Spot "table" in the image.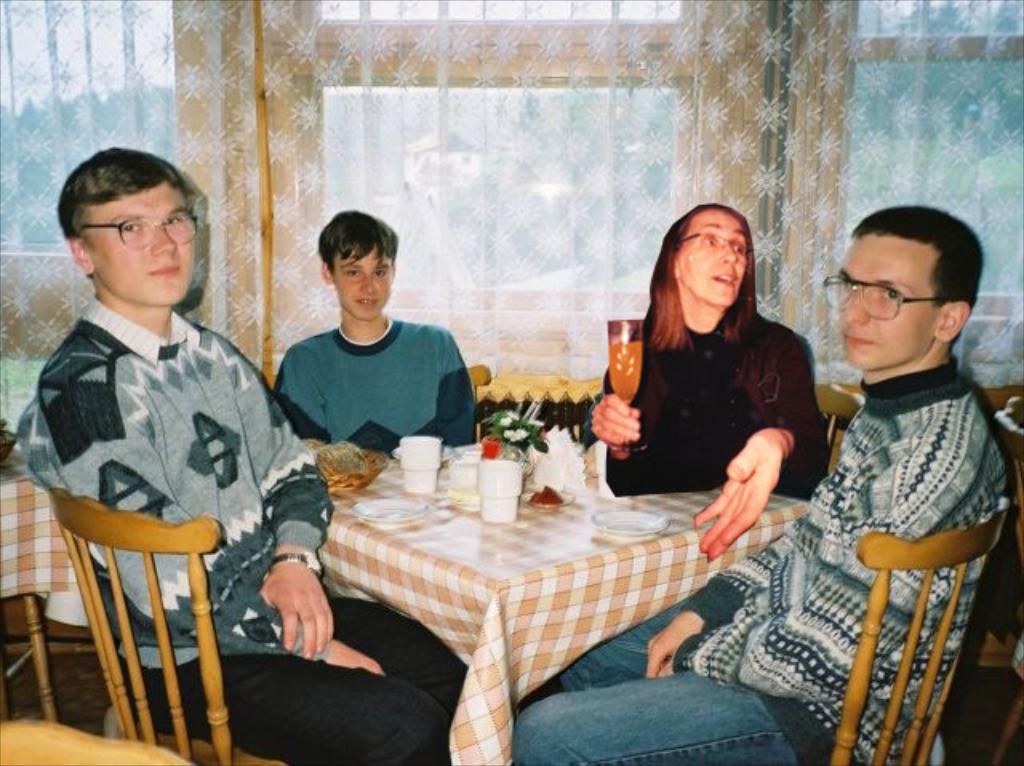
"table" found at select_region(192, 424, 891, 760).
